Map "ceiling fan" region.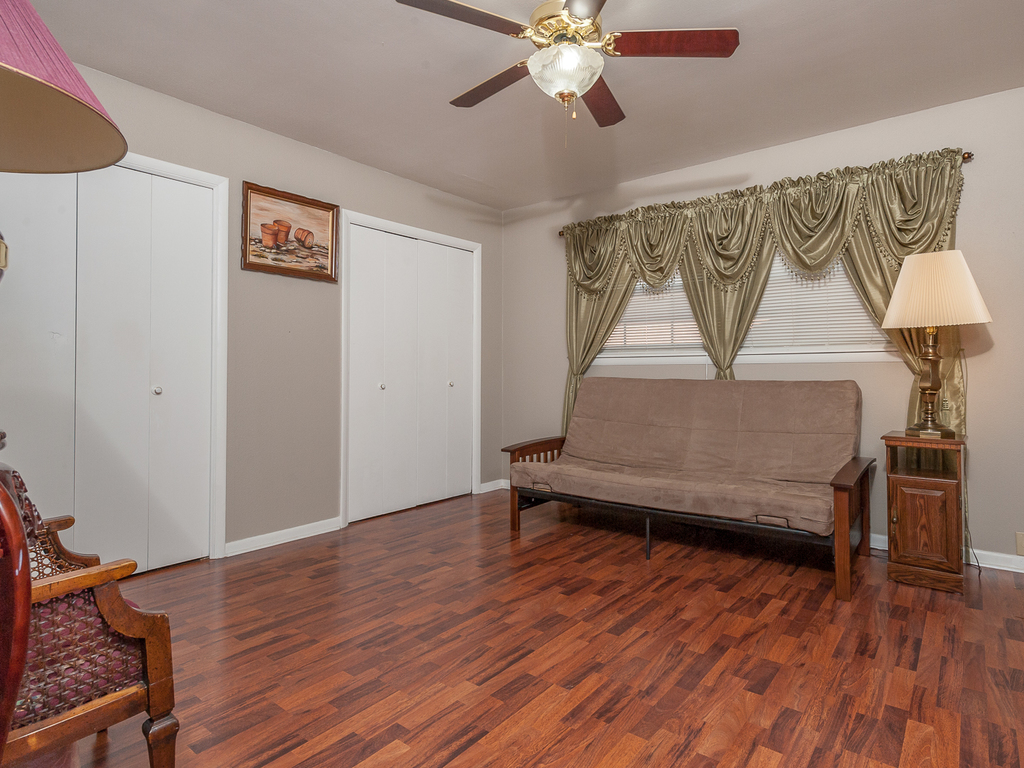
Mapped to rect(395, 0, 736, 149).
